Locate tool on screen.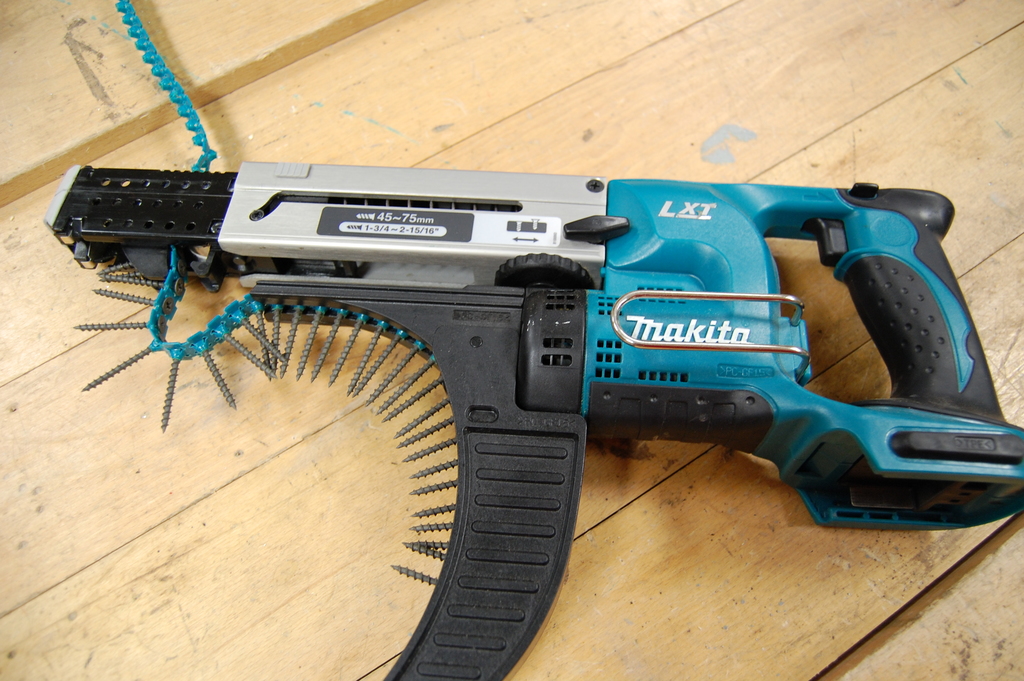
On screen at detection(122, 201, 938, 646).
